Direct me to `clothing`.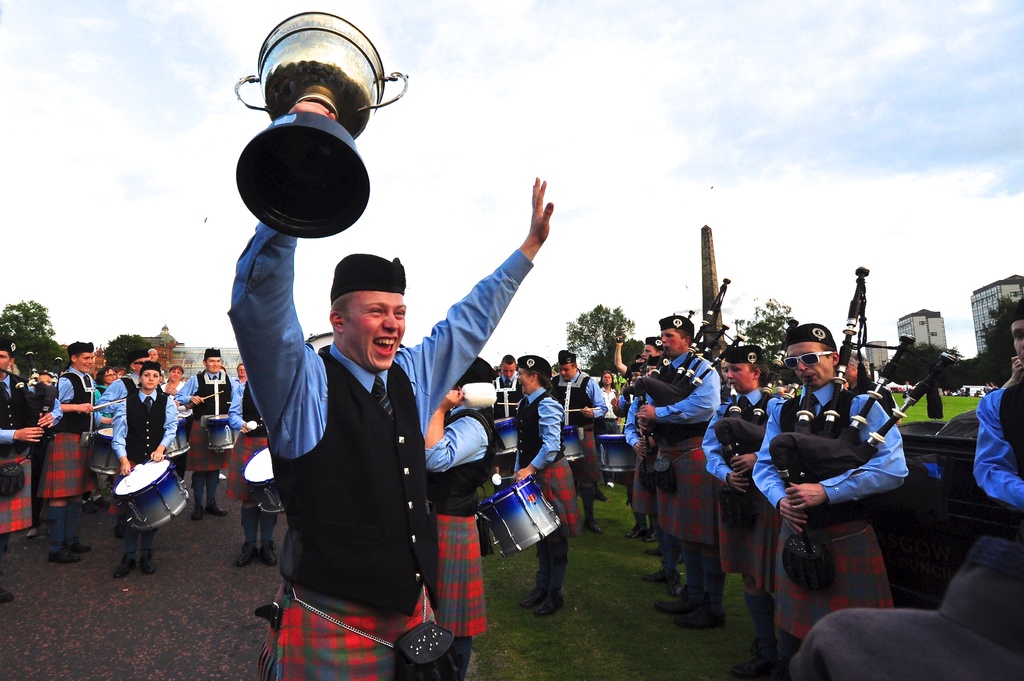
Direction: <bbox>973, 387, 1023, 518</bbox>.
